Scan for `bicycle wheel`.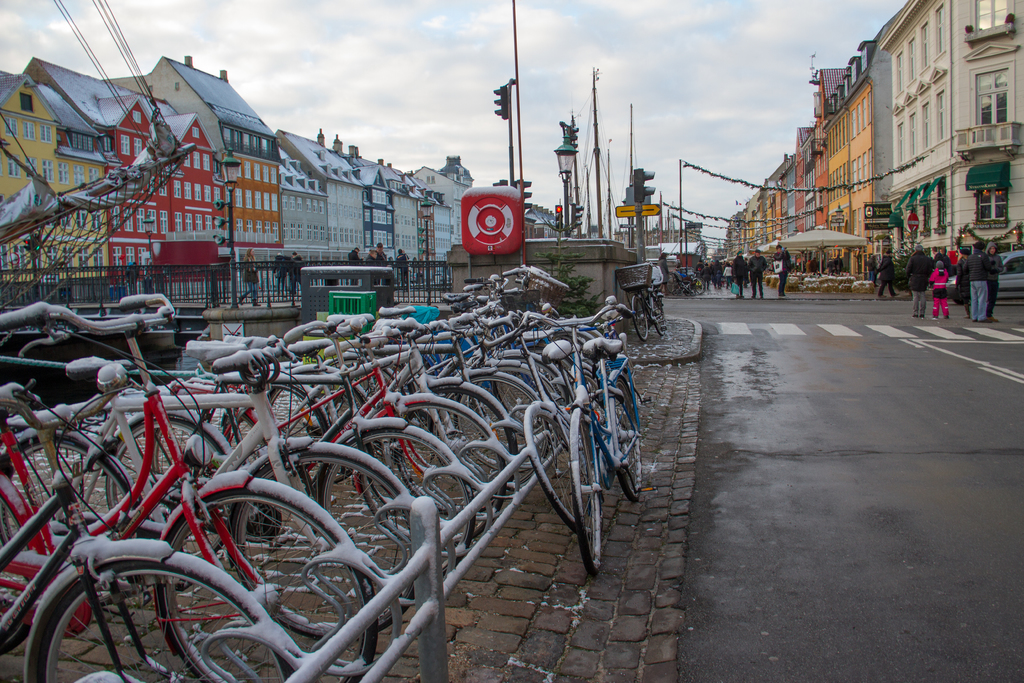
Scan result: <region>353, 391, 508, 546</region>.
